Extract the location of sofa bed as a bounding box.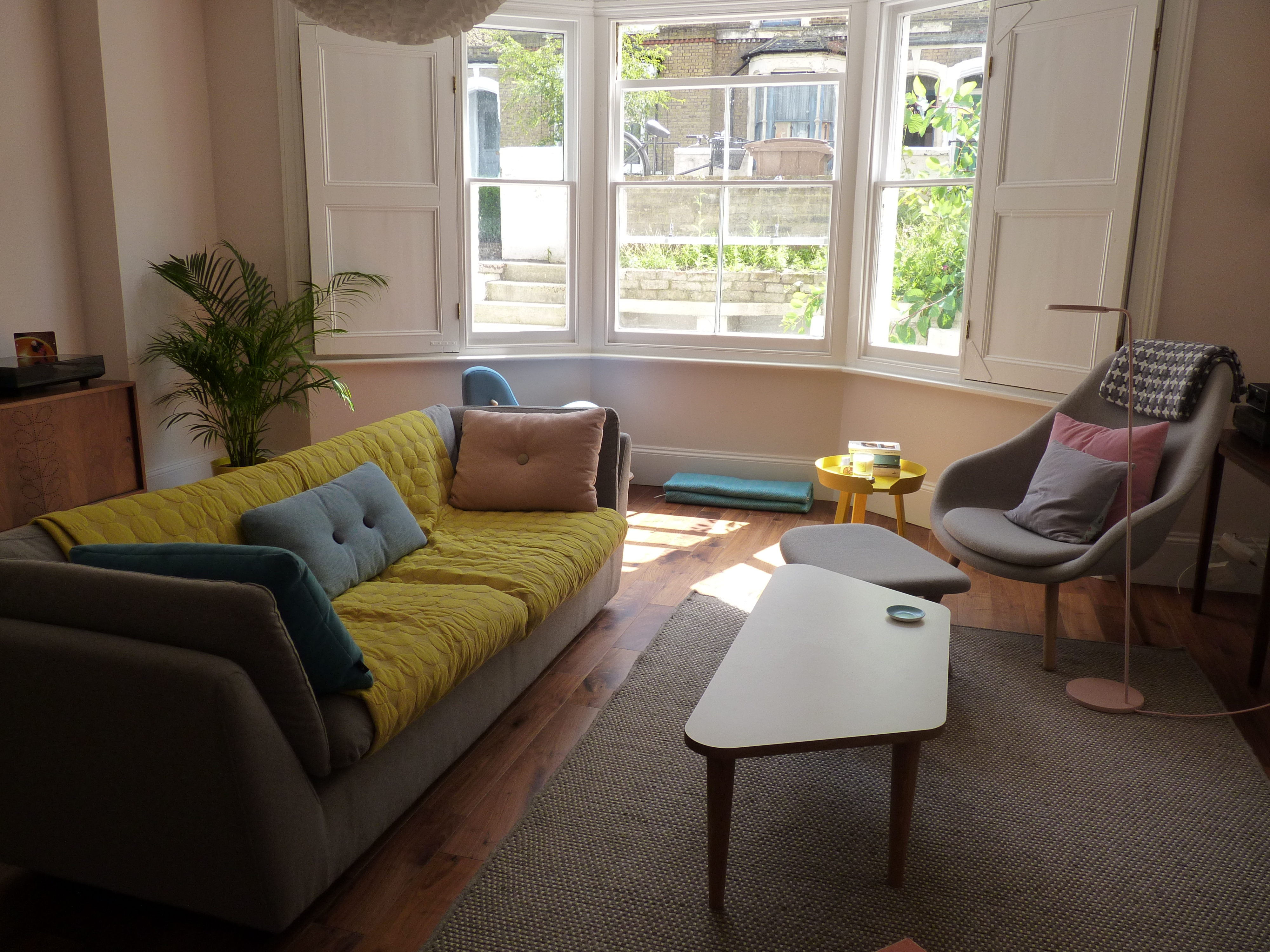
crop(0, 127, 200, 302).
